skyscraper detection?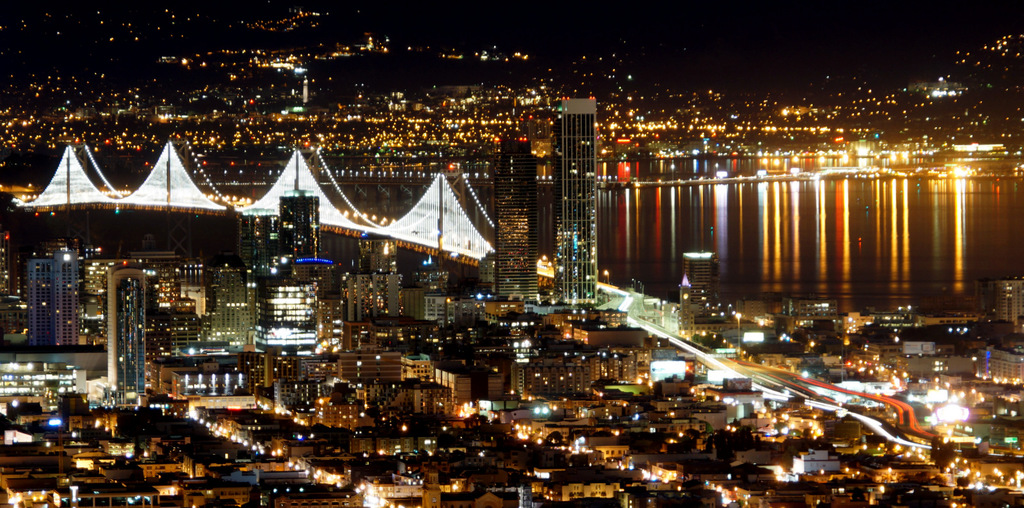
26/254/82/347
